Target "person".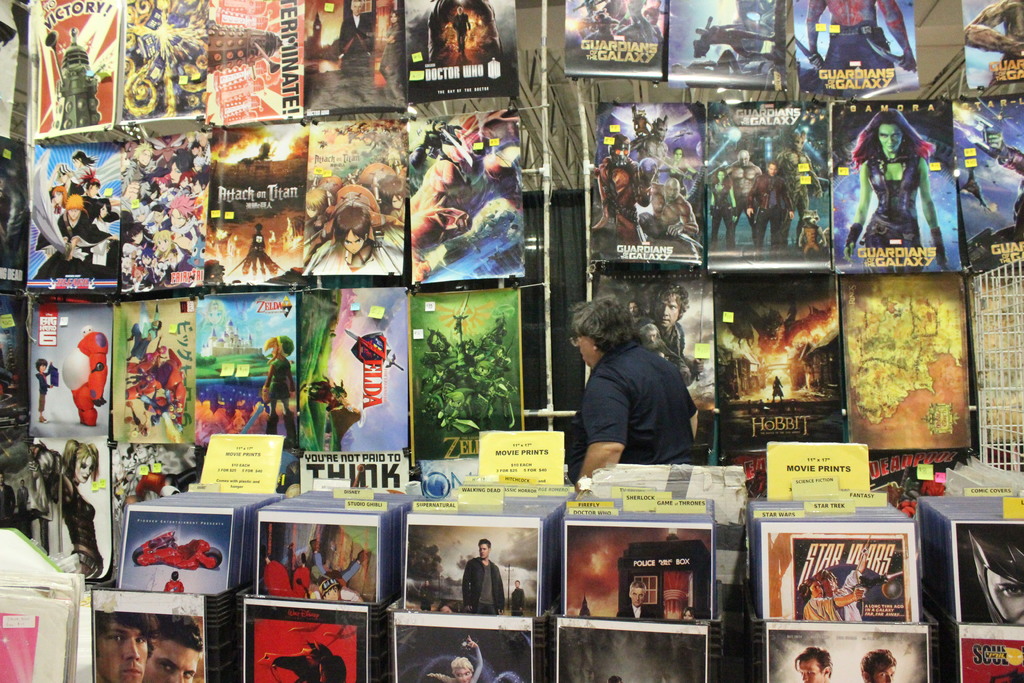
Target region: <box>304,191,325,217</box>.
